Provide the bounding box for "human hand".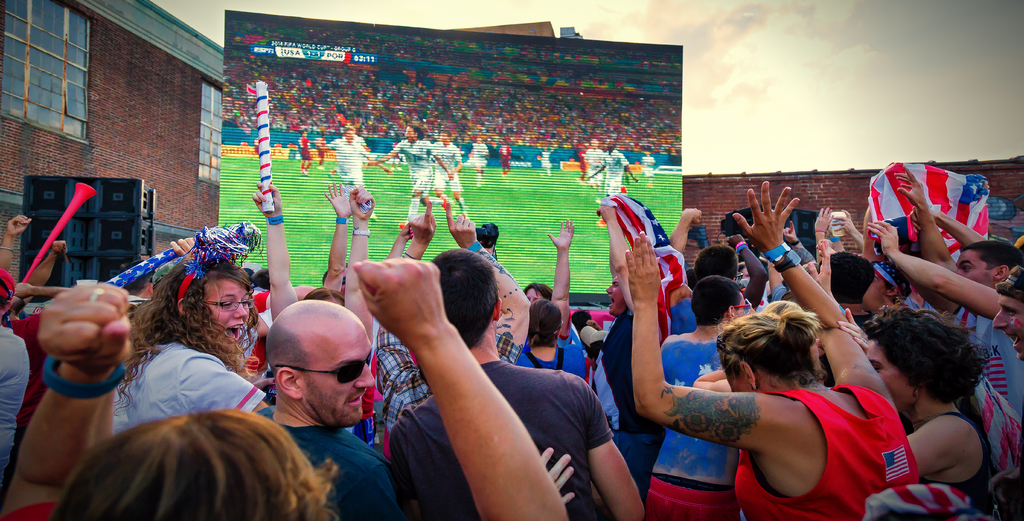
x1=679 y1=208 x2=703 y2=227.
